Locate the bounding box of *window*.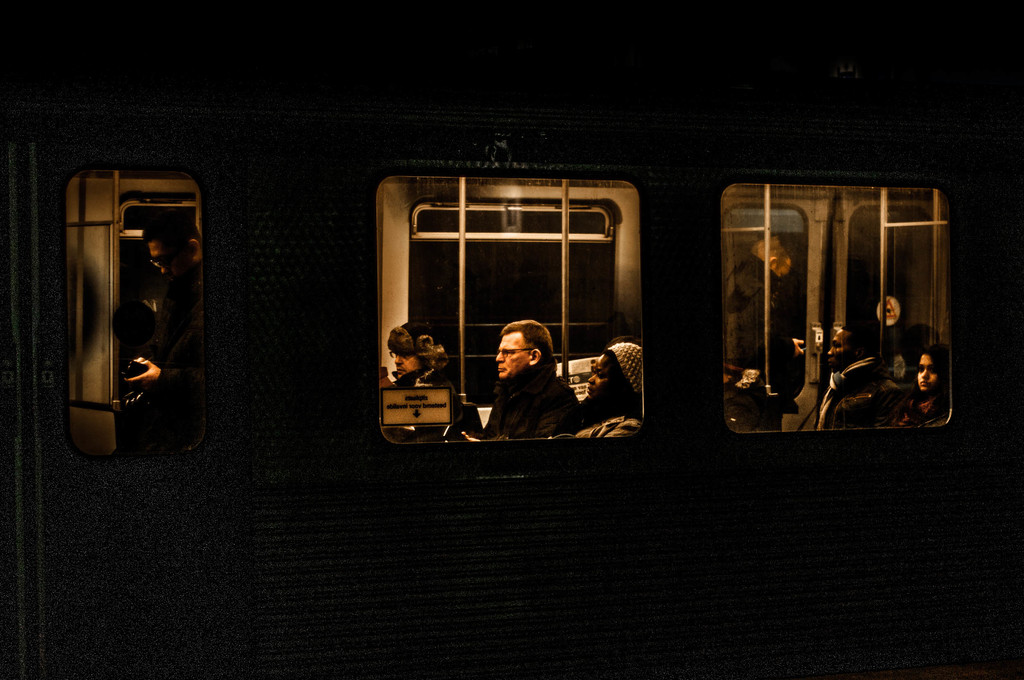
Bounding box: box=[115, 203, 200, 459].
